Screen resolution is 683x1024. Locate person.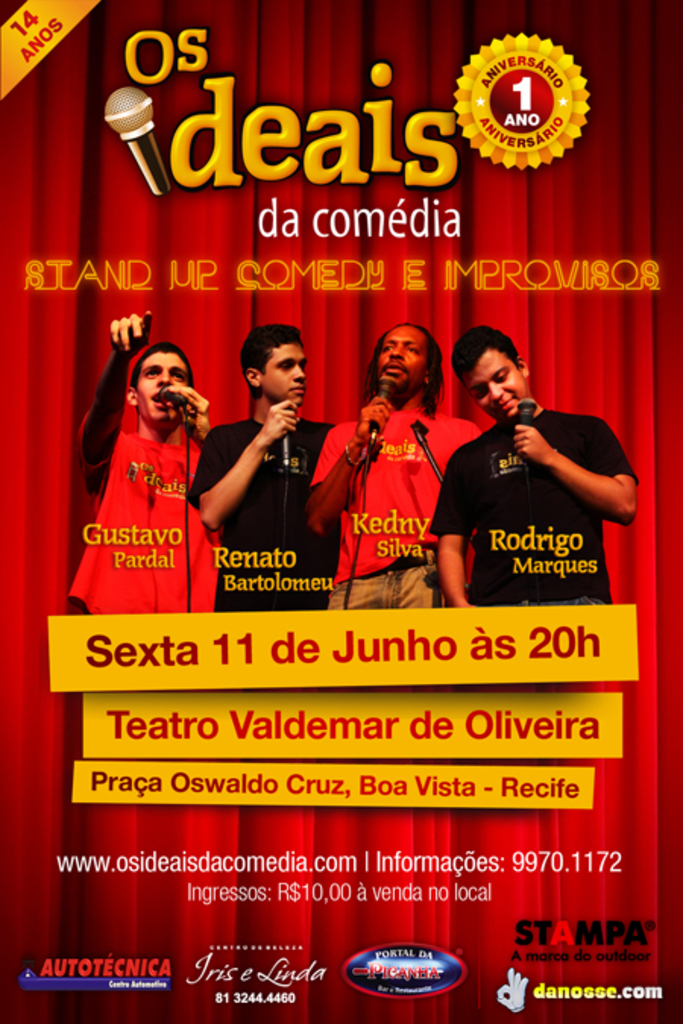
x1=425, y1=322, x2=641, y2=608.
